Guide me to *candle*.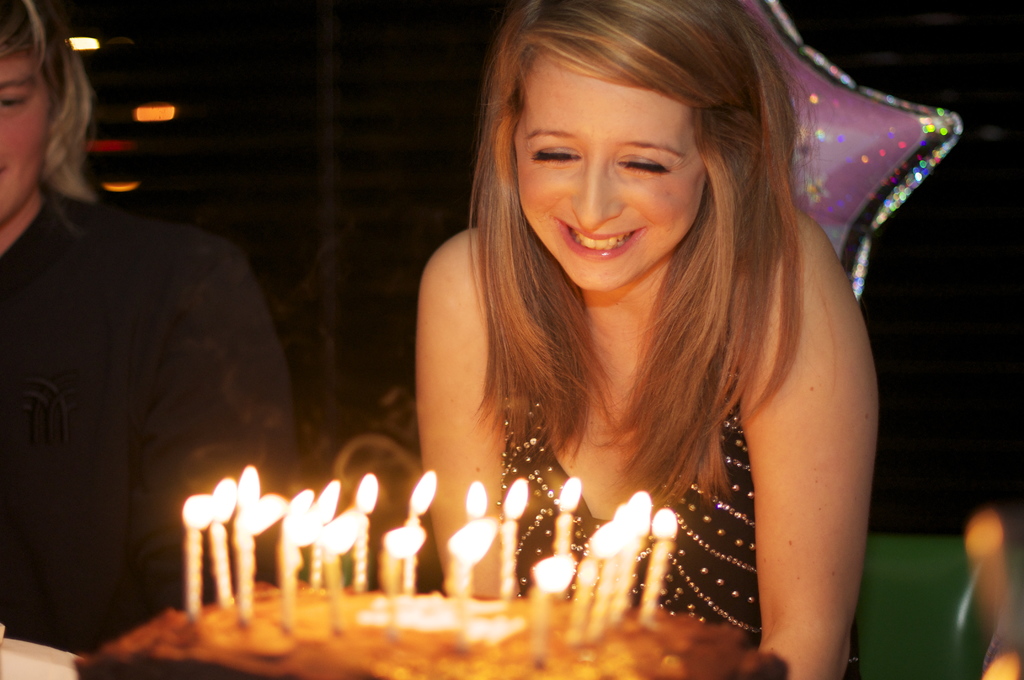
Guidance: box=[207, 476, 233, 609].
